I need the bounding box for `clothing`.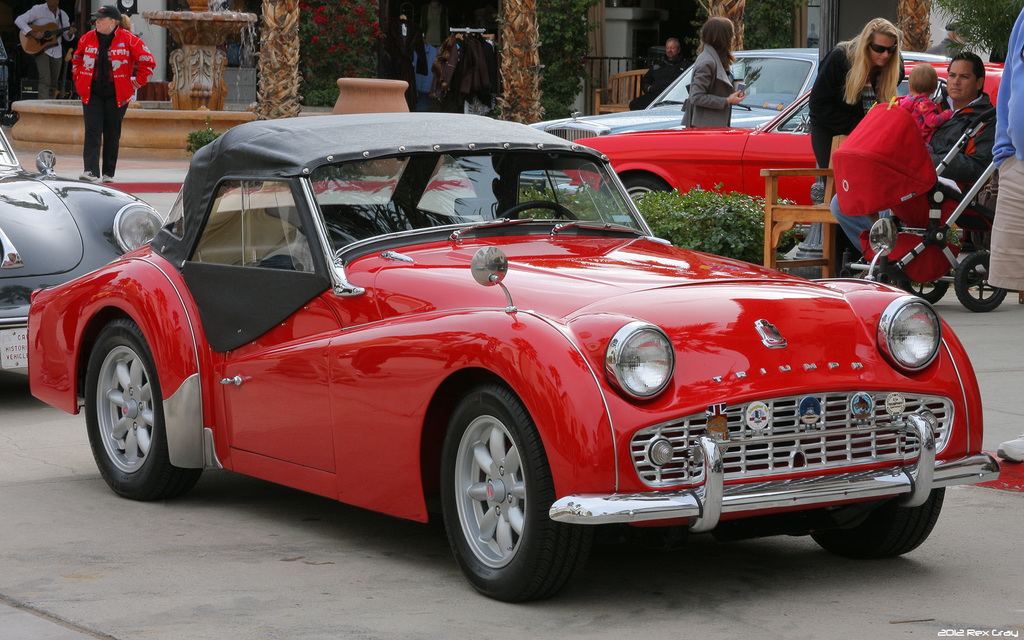
Here it is: Rect(382, 24, 433, 113).
